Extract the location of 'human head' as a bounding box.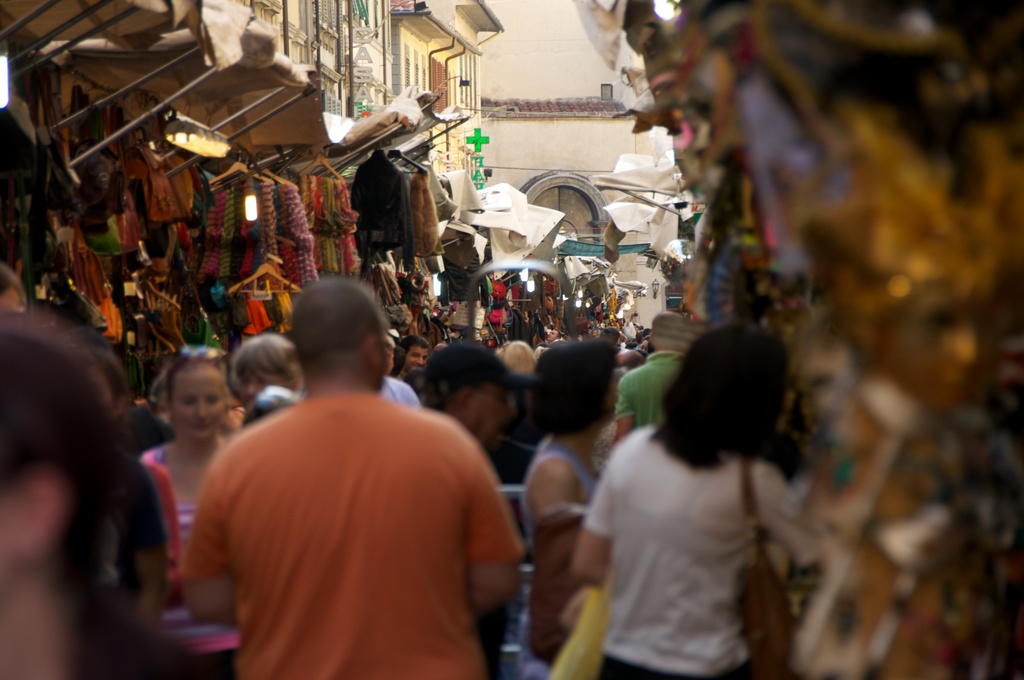
bbox=(387, 340, 406, 376).
